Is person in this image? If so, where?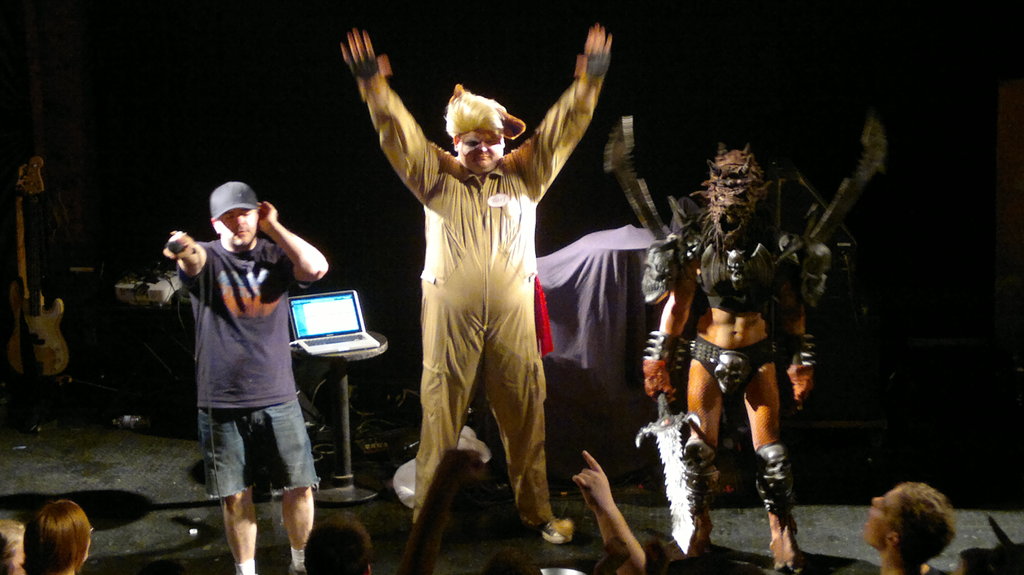
Yes, at 340,24,621,534.
